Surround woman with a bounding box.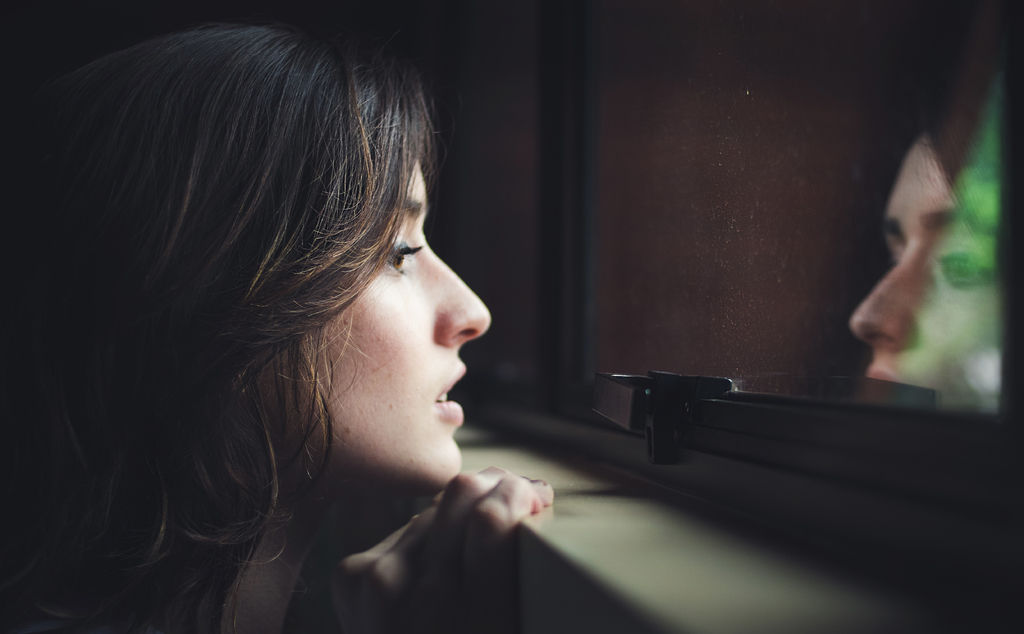
{"x1": 18, "y1": 13, "x2": 600, "y2": 623}.
